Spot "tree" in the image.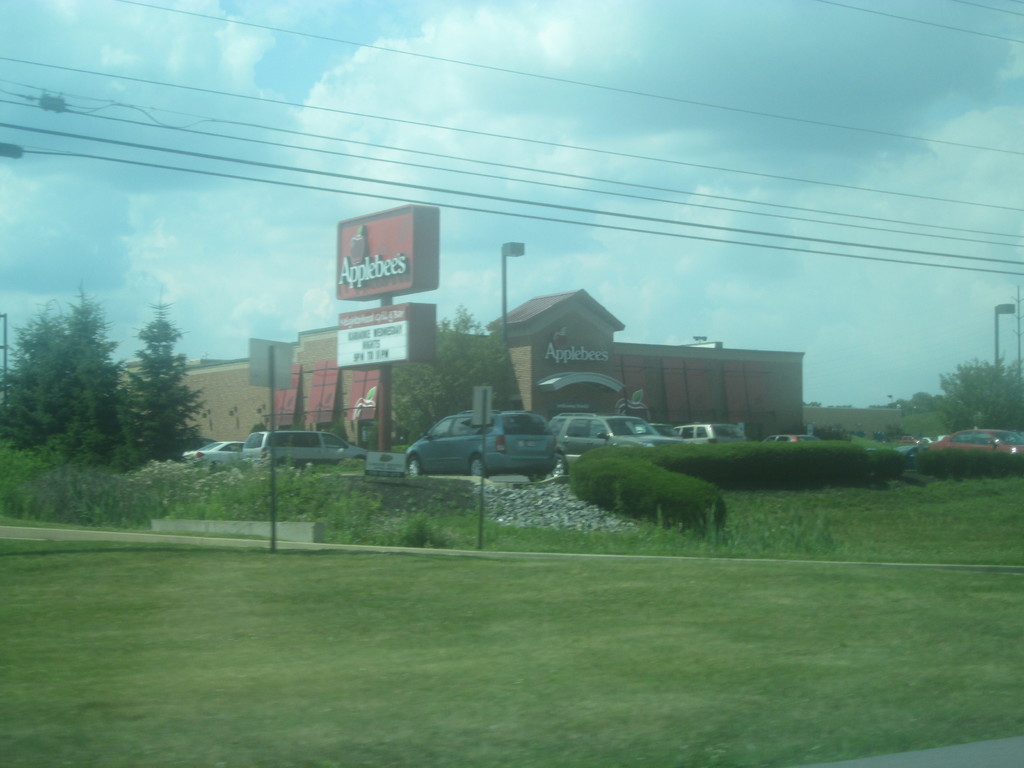
"tree" found at box(924, 356, 1023, 442).
